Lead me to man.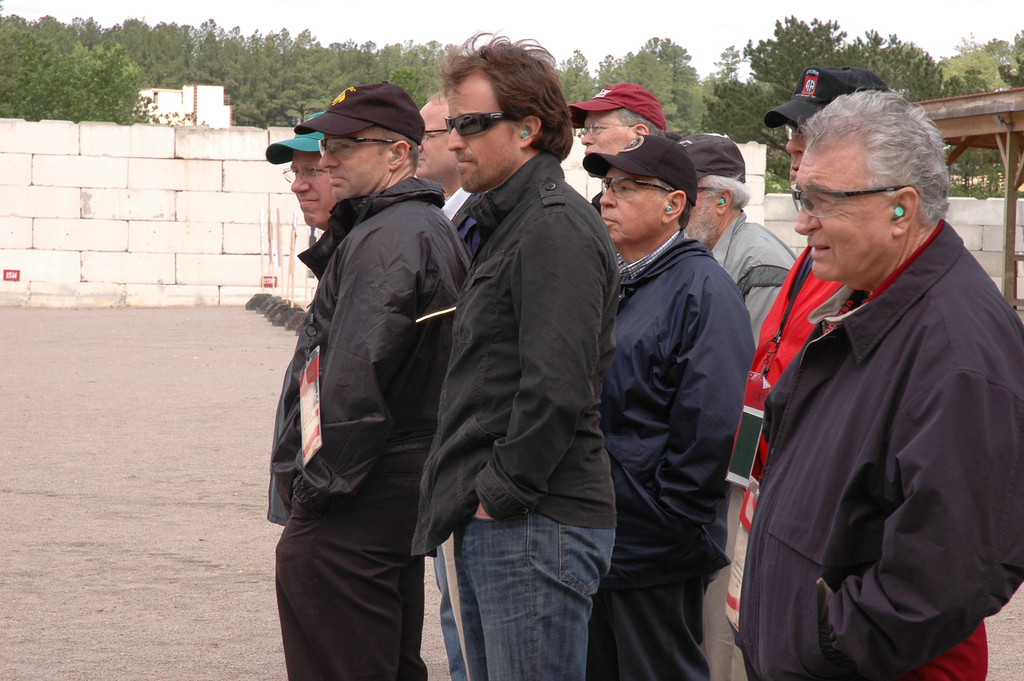
Lead to <bbox>259, 109, 351, 527</bbox>.
